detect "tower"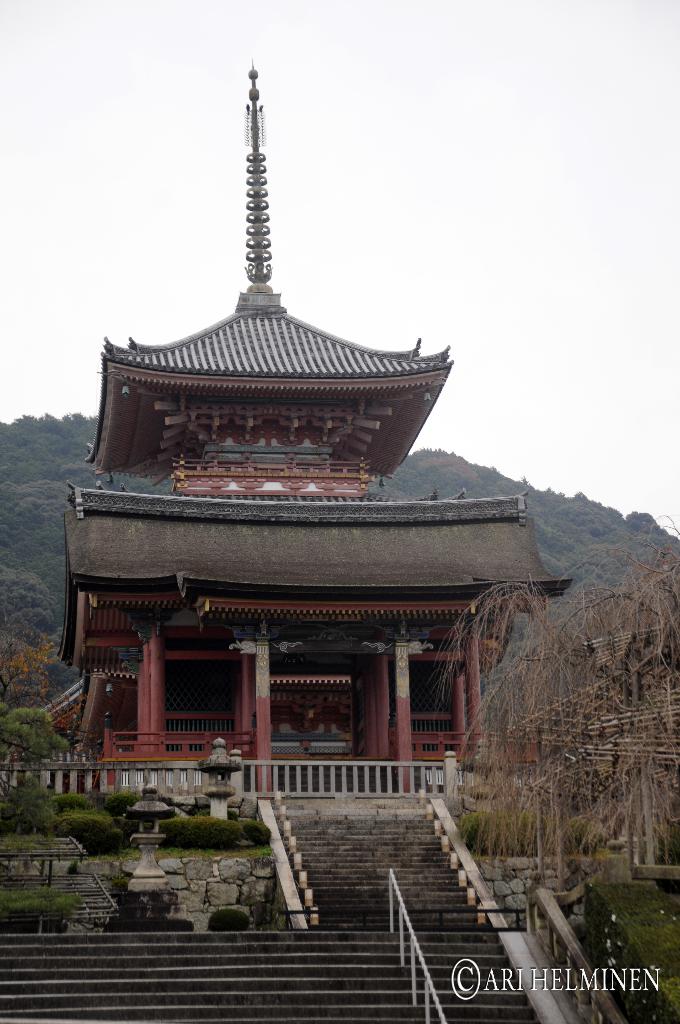
x1=35 y1=76 x2=579 y2=792
